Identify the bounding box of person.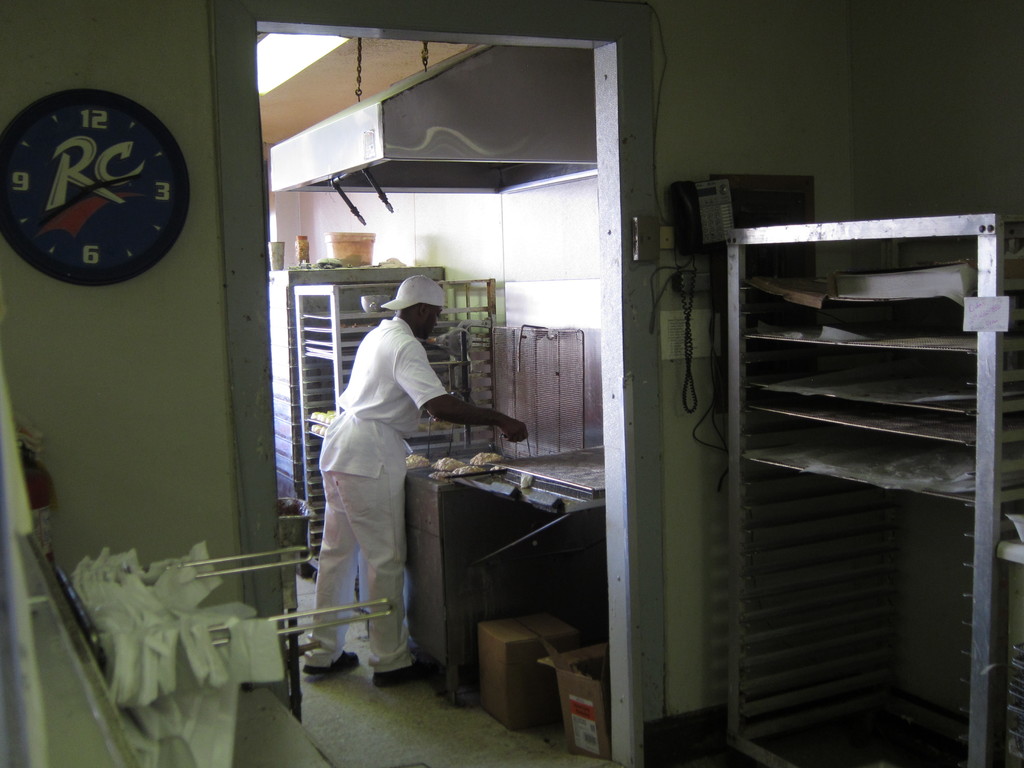
select_region(310, 263, 479, 681).
